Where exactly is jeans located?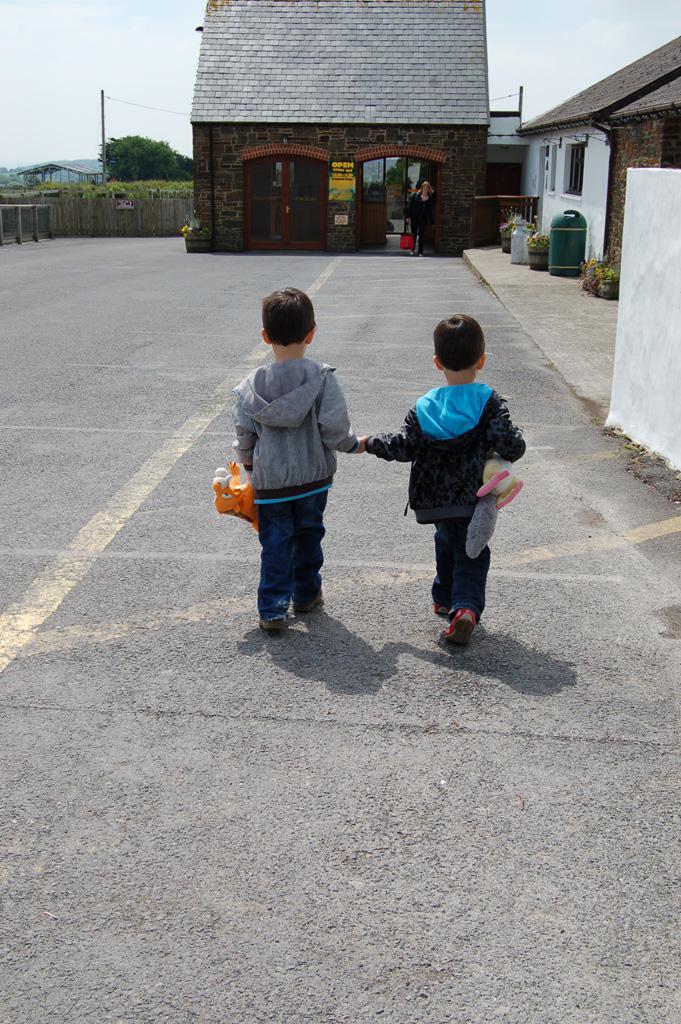
Its bounding box is {"x1": 434, "y1": 526, "x2": 489, "y2": 613}.
